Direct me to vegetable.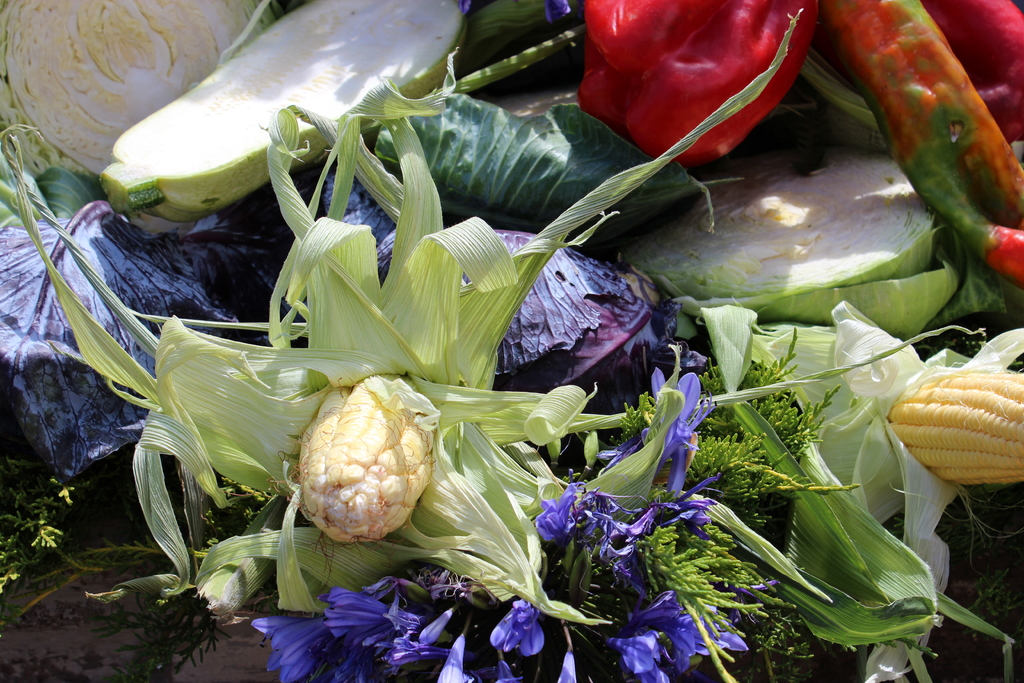
Direction: {"left": 925, "top": 0, "right": 1023, "bottom": 114}.
